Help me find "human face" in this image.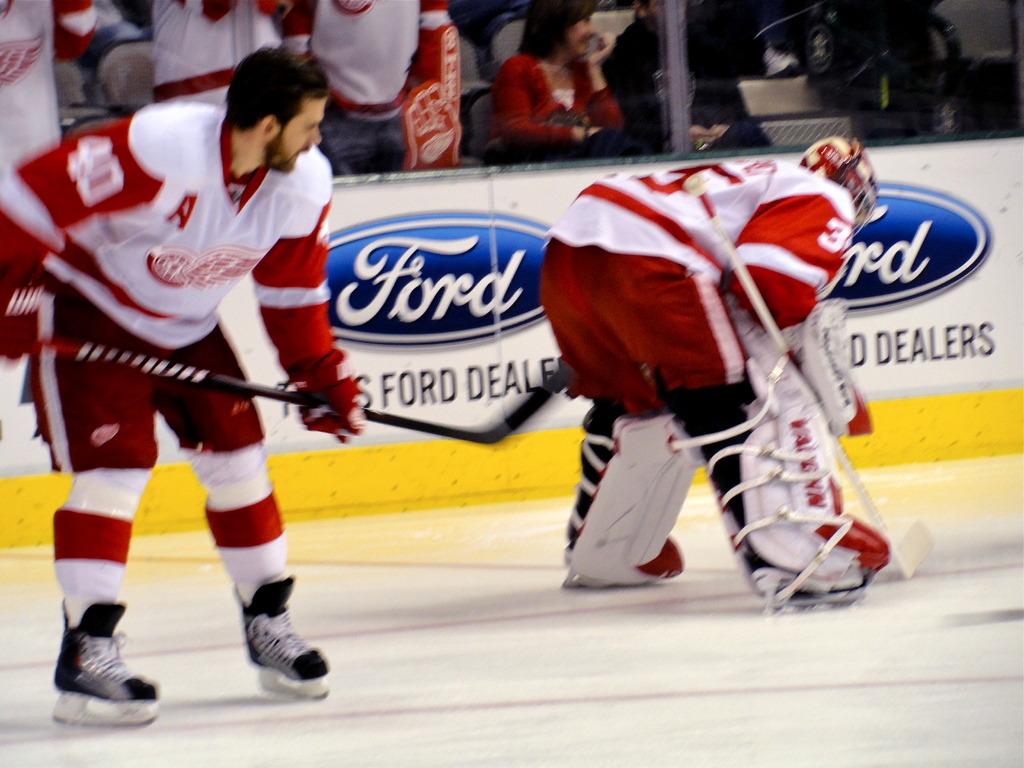
Found it: (571,17,595,56).
